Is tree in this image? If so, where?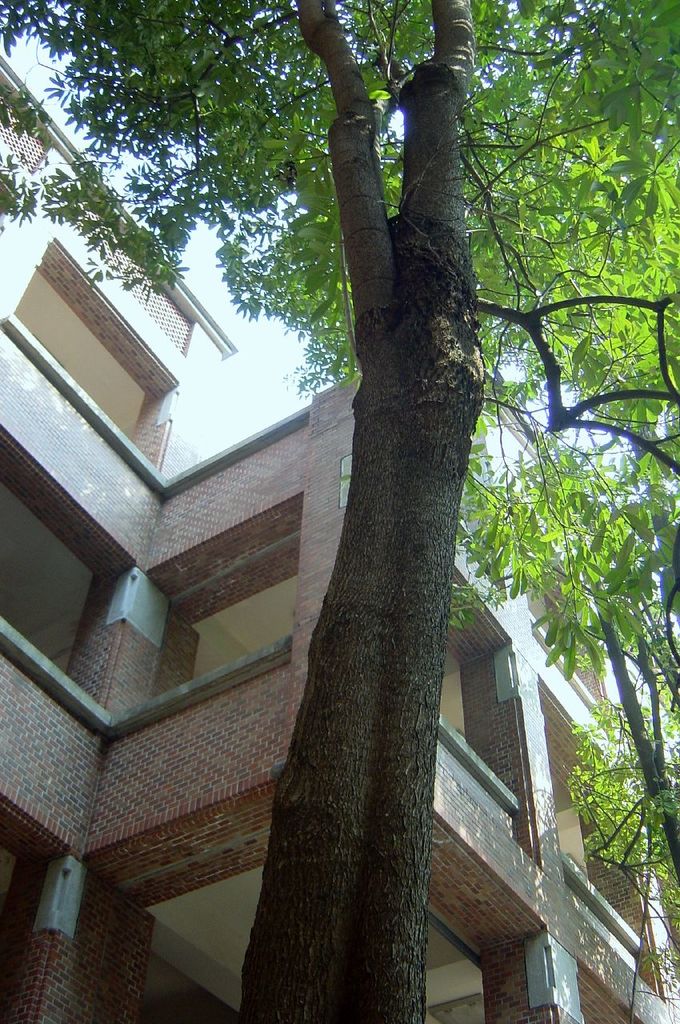
Yes, at [71,27,639,978].
